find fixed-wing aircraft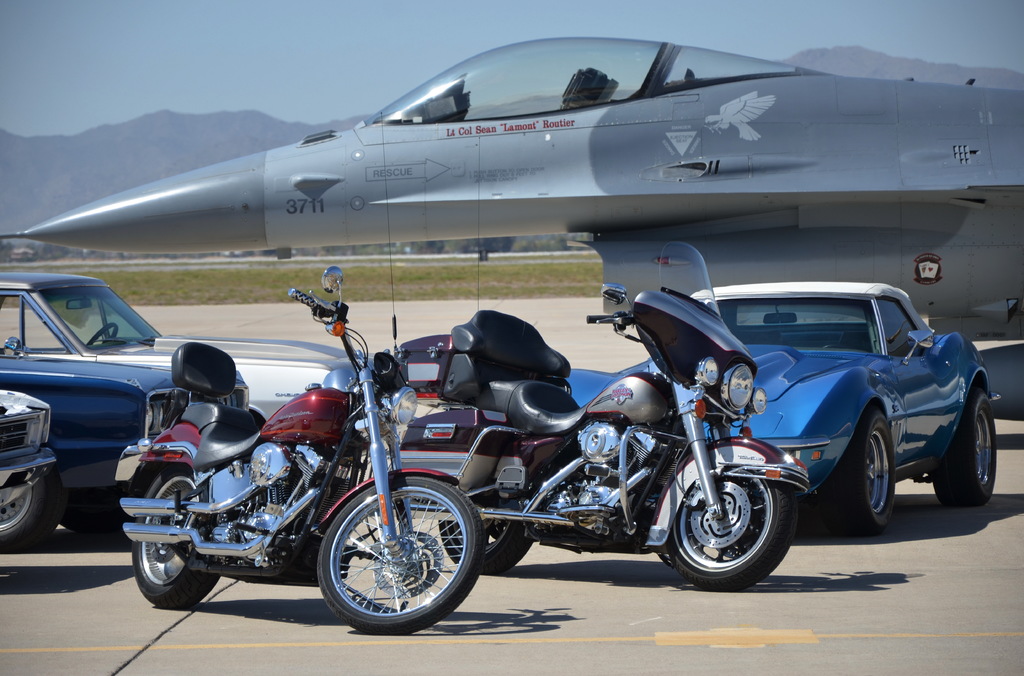
[x1=12, y1=31, x2=1021, y2=422]
